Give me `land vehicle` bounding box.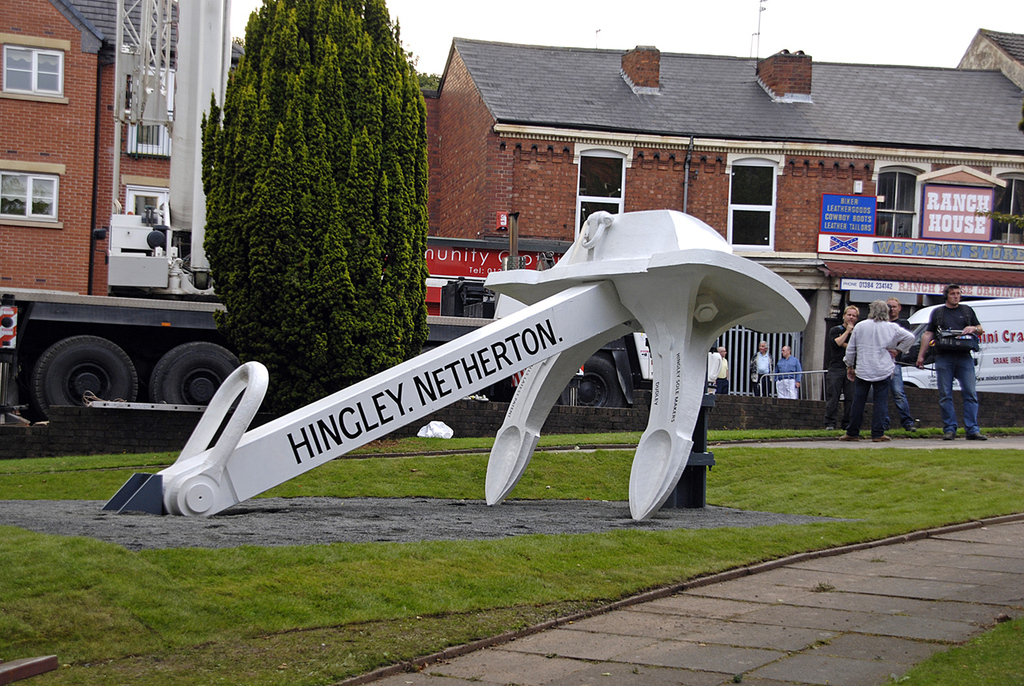
903,296,1023,396.
